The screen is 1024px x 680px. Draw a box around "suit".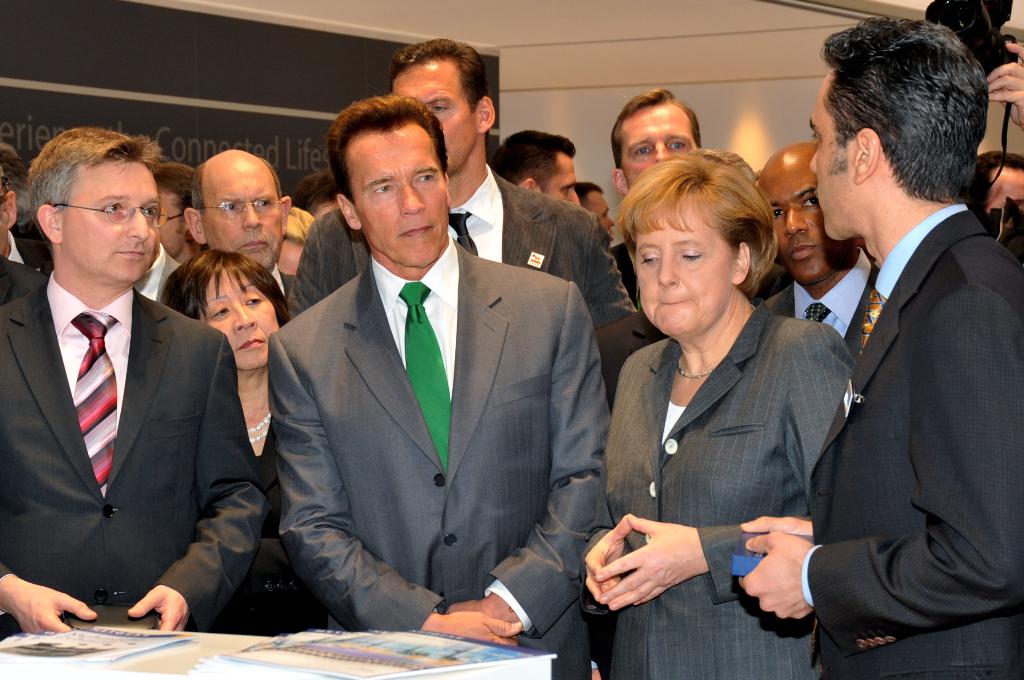
[131, 246, 180, 301].
